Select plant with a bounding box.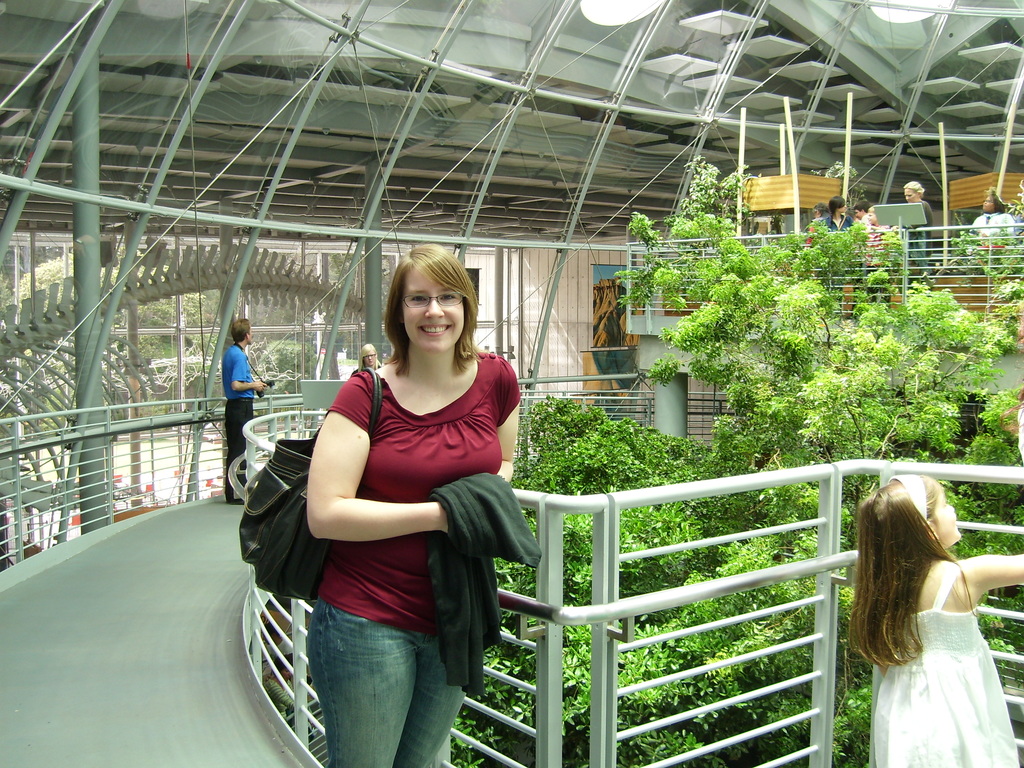
detection(266, 390, 1021, 767).
